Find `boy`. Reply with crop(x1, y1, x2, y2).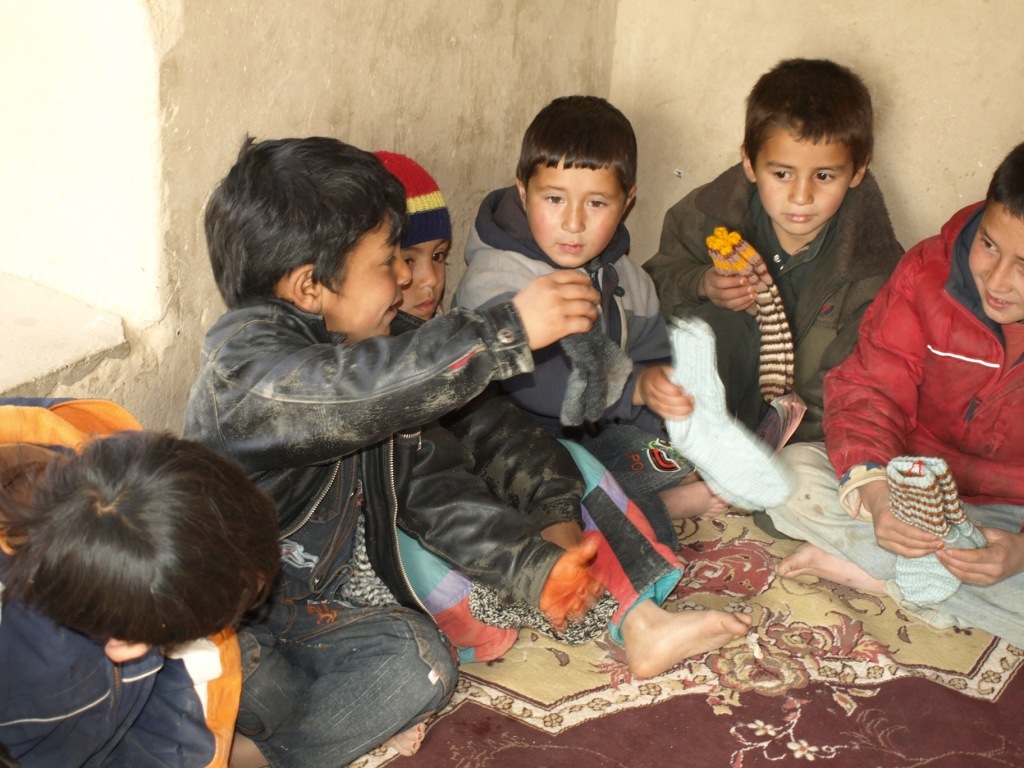
crop(641, 59, 898, 443).
